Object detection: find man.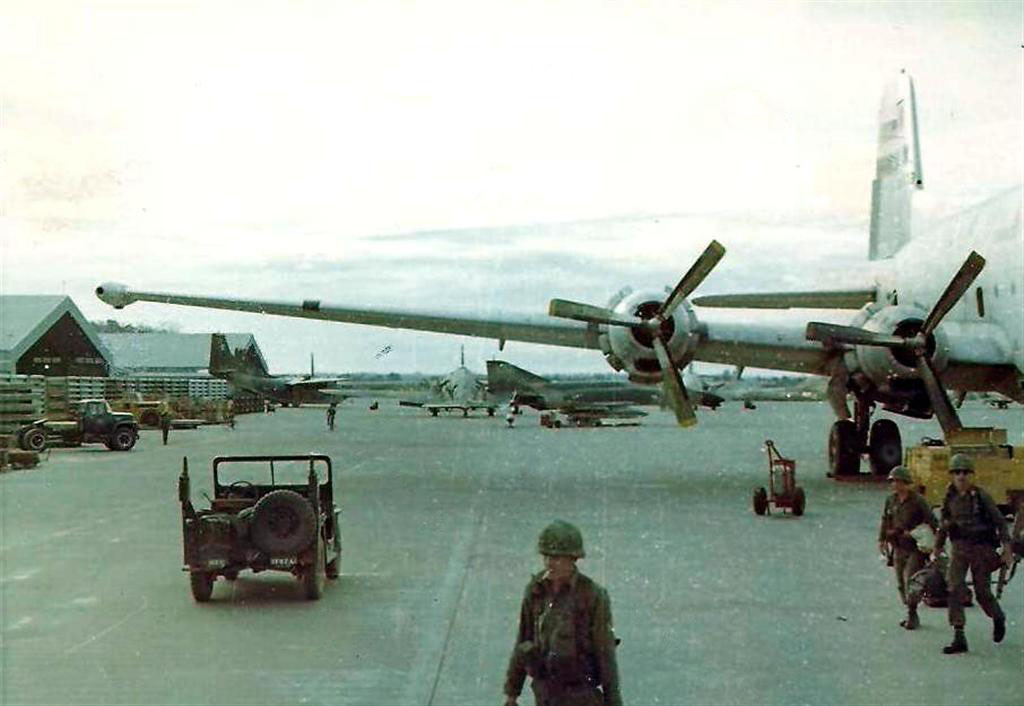
region(942, 450, 1004, 655).
